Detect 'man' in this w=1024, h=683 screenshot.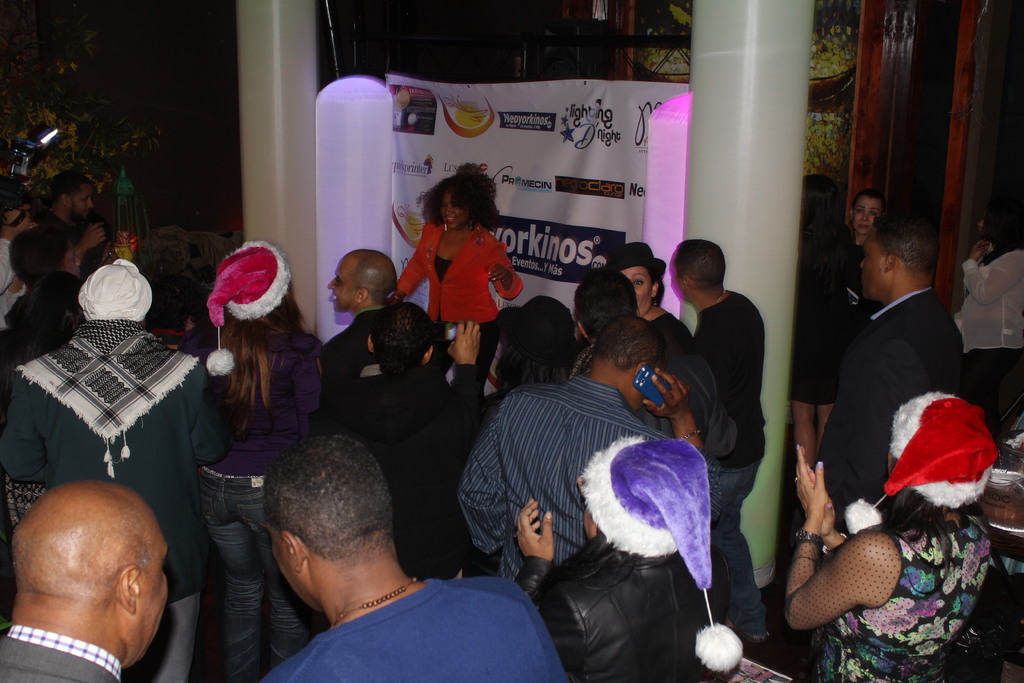
Detection: 2 259 223 682.
